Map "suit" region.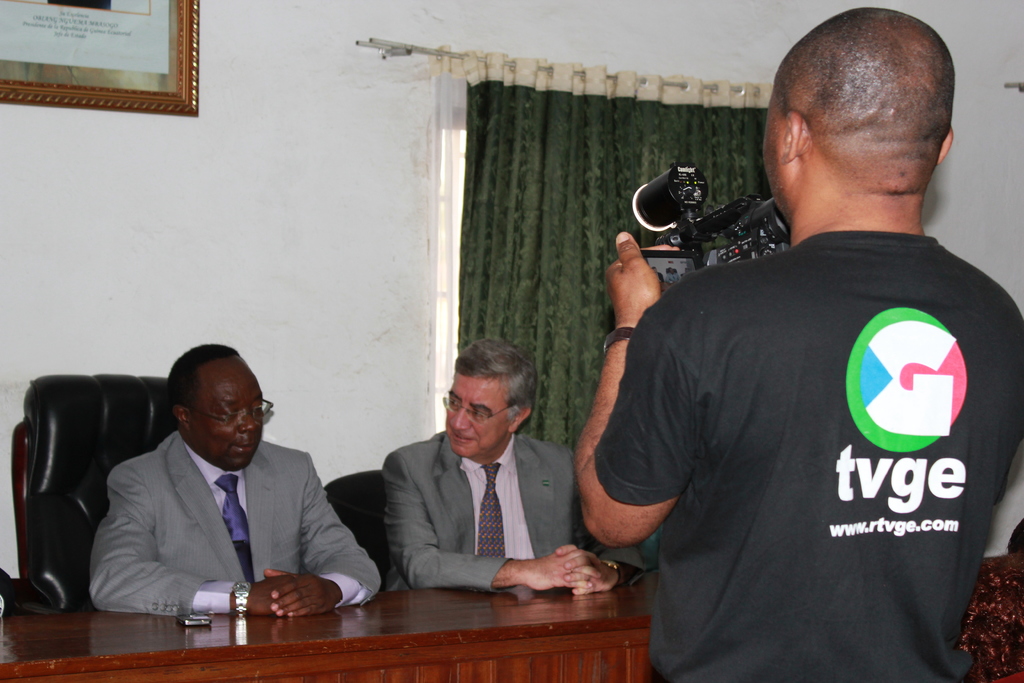
Mapped to x1=385 y1=432 x2=645 y2=588.
